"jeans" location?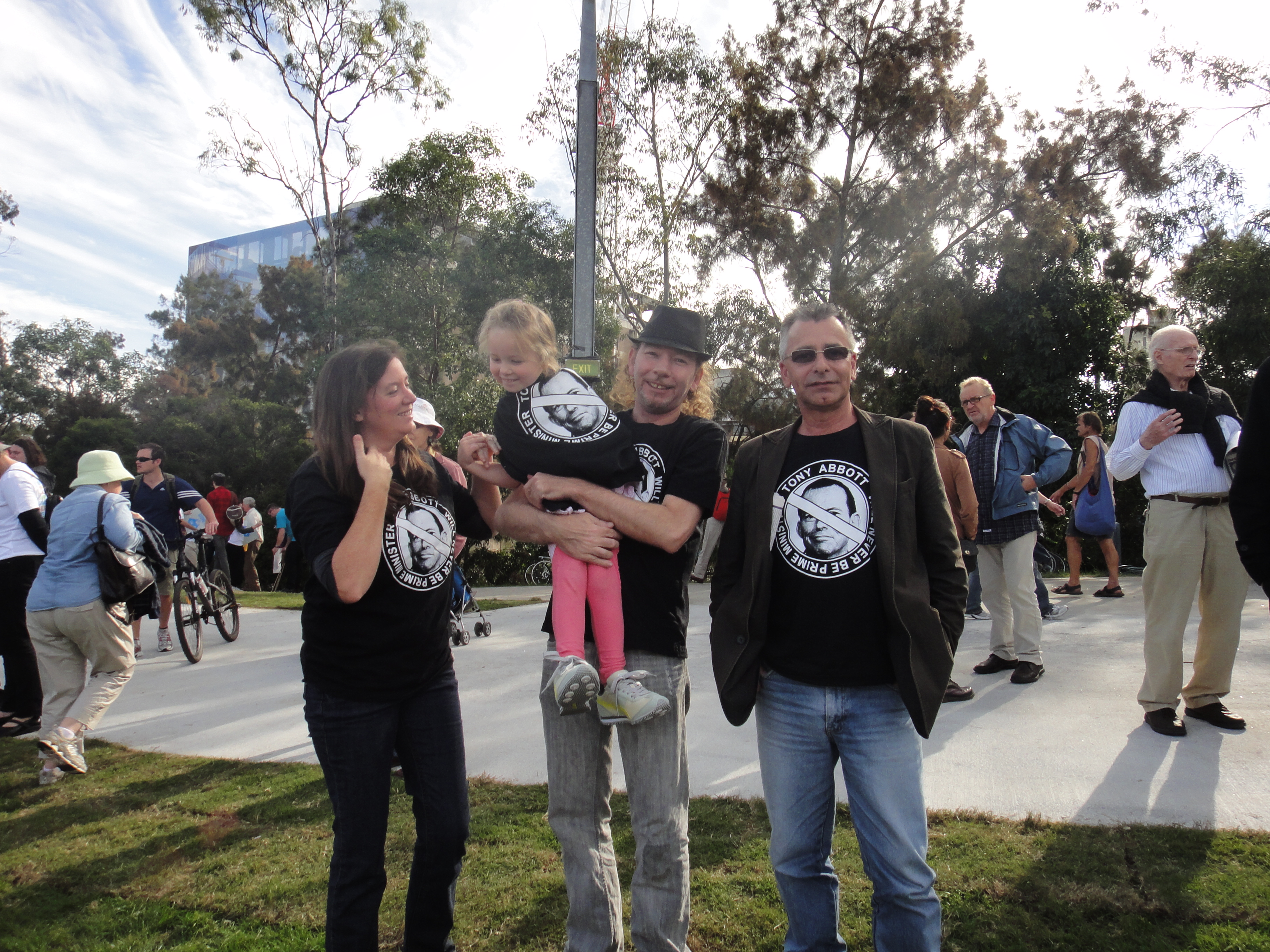
262,236,330,324
